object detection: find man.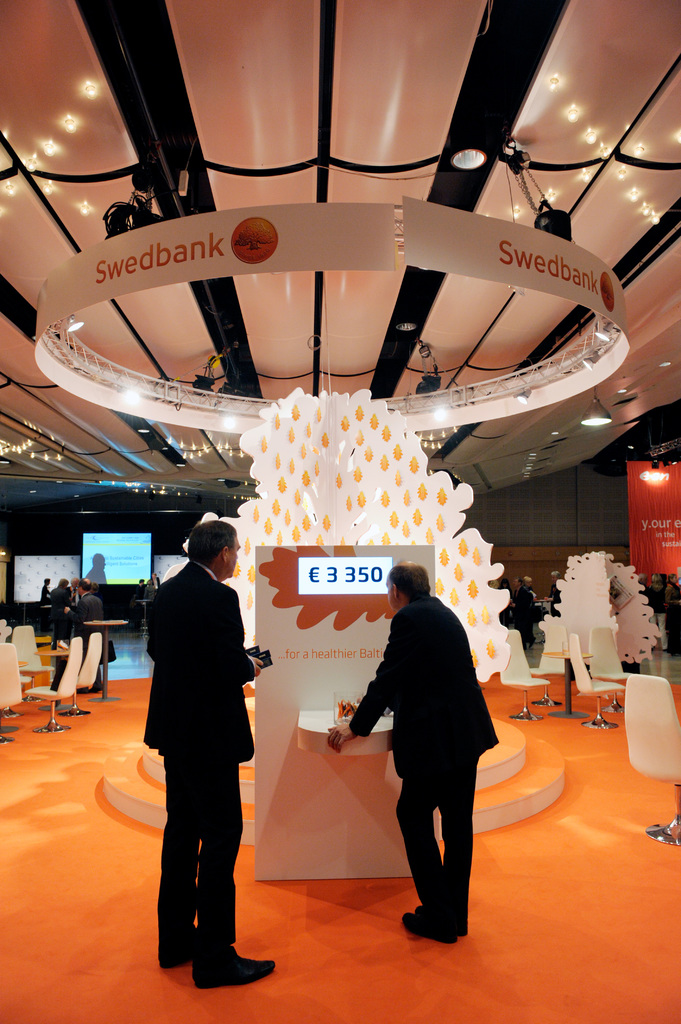
BBox(65, 579, 81, 605).
